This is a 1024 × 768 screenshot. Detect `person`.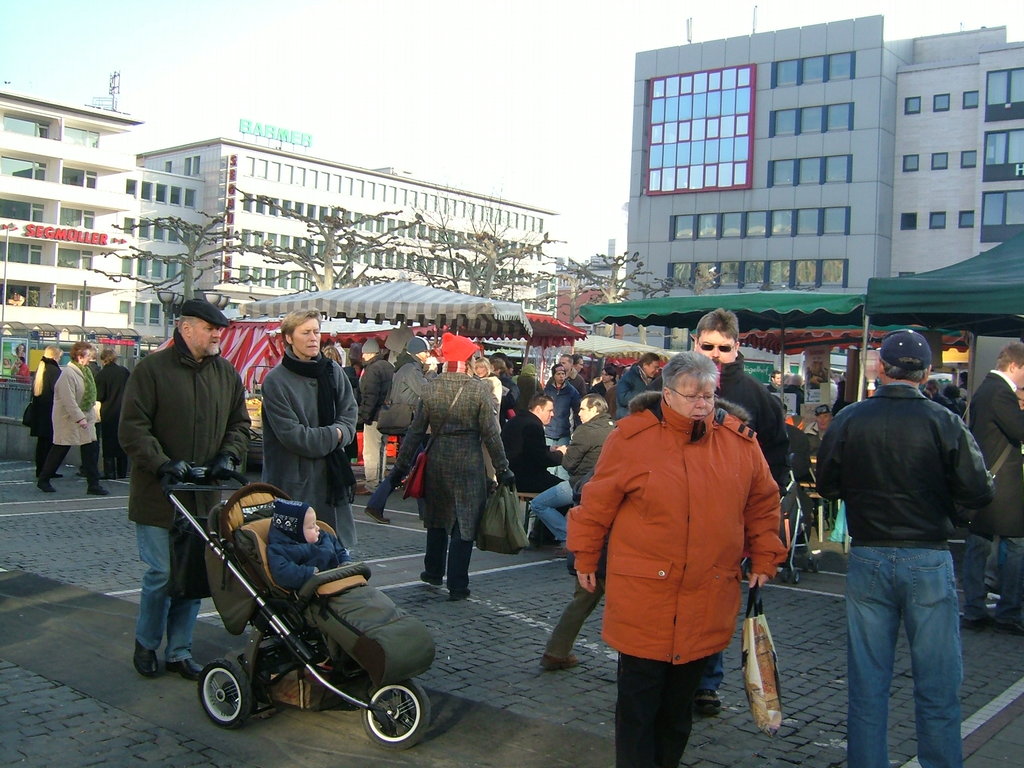
(left=12, top=358, right=31, bottom=381).
